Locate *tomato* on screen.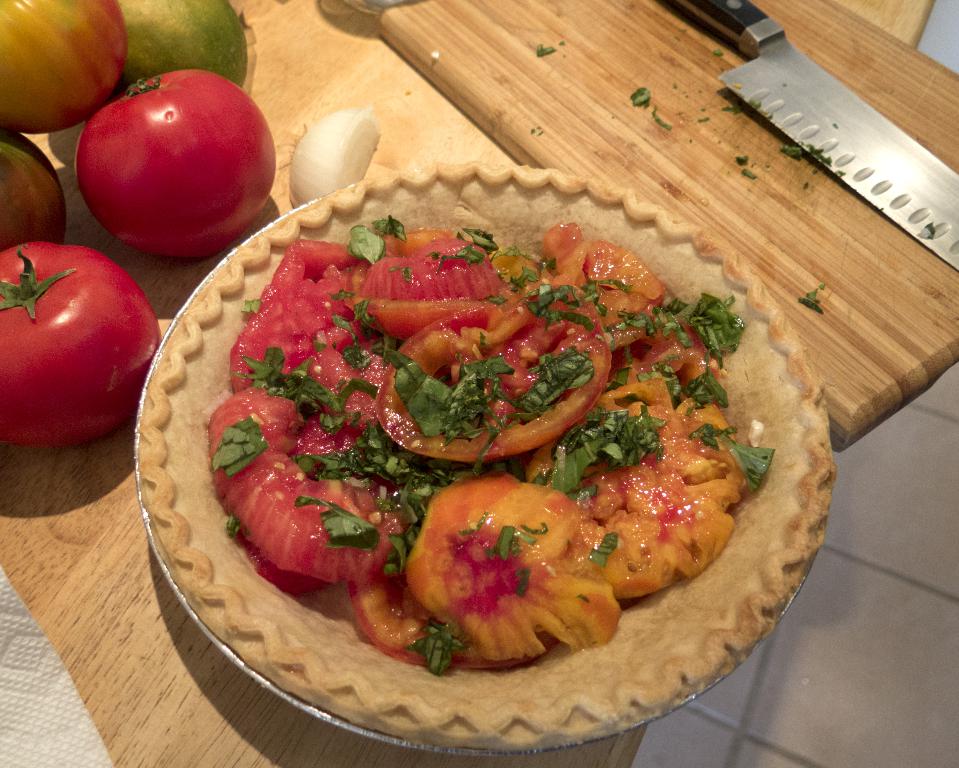
On screen at (left=0, top=132, right=64, bottom=247).
